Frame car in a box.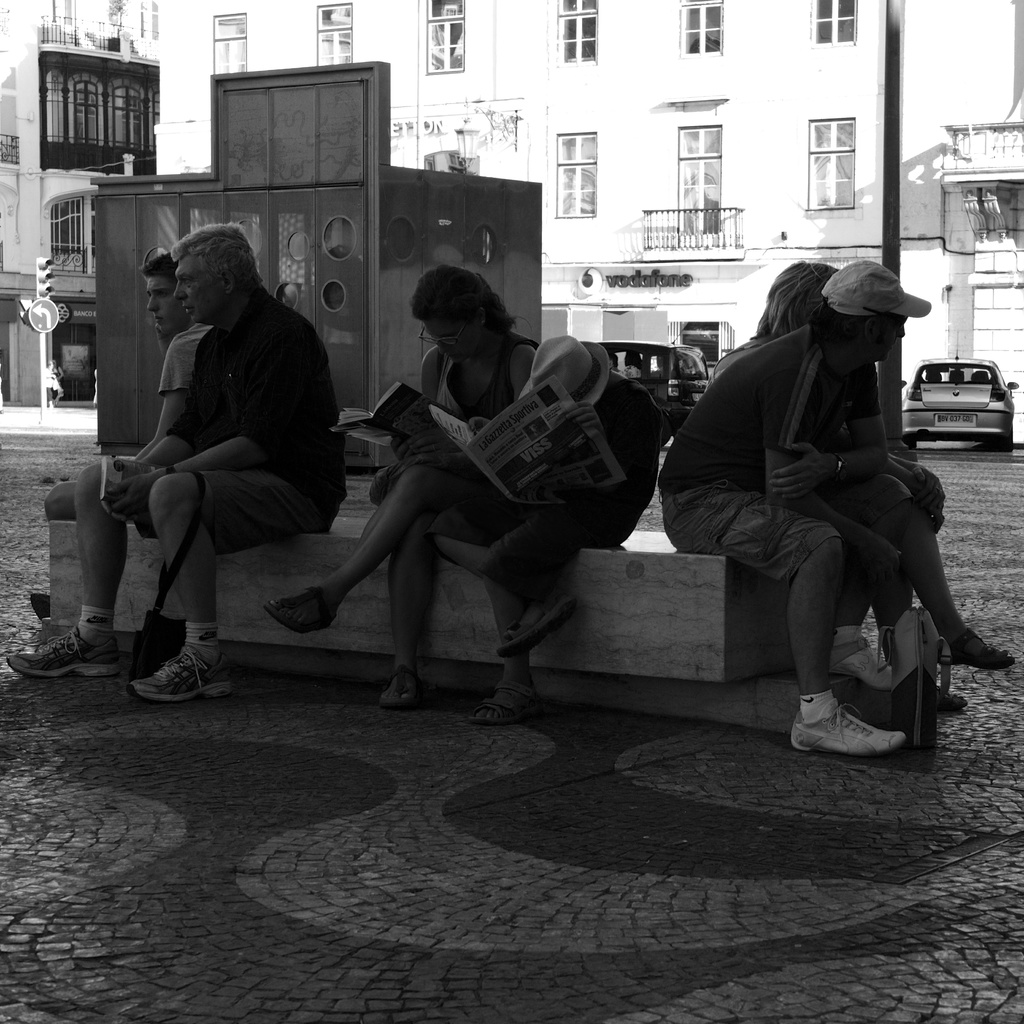
589, 339, 707, 430.
